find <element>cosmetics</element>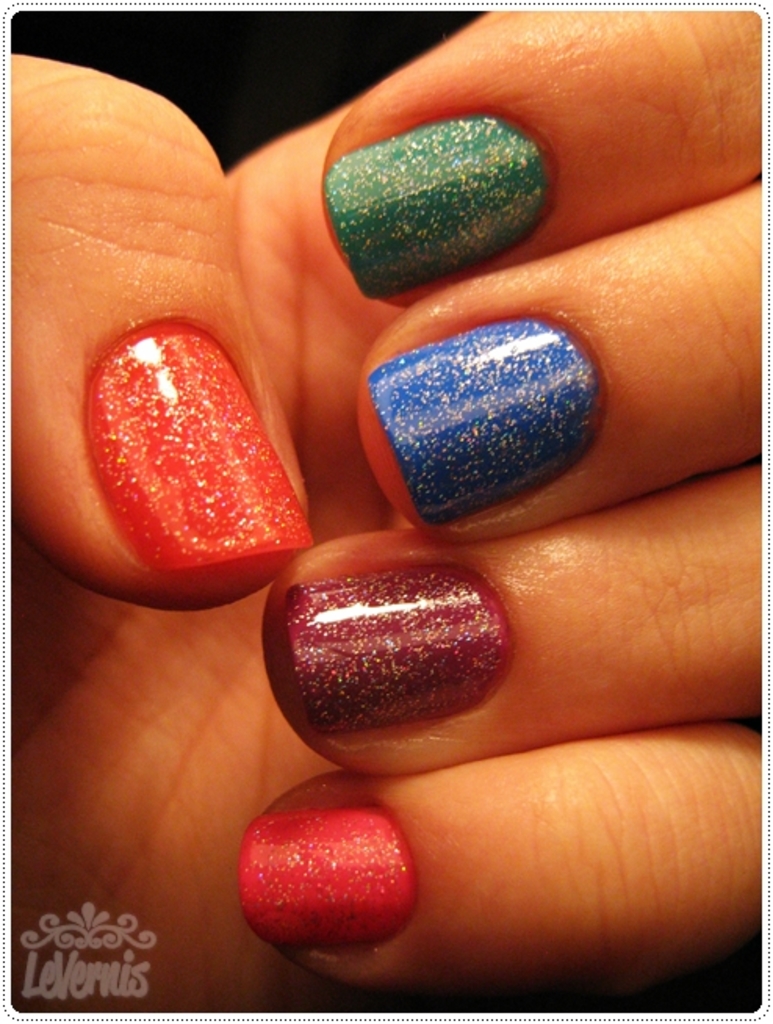
bbox(241, 788, 430, 969)
